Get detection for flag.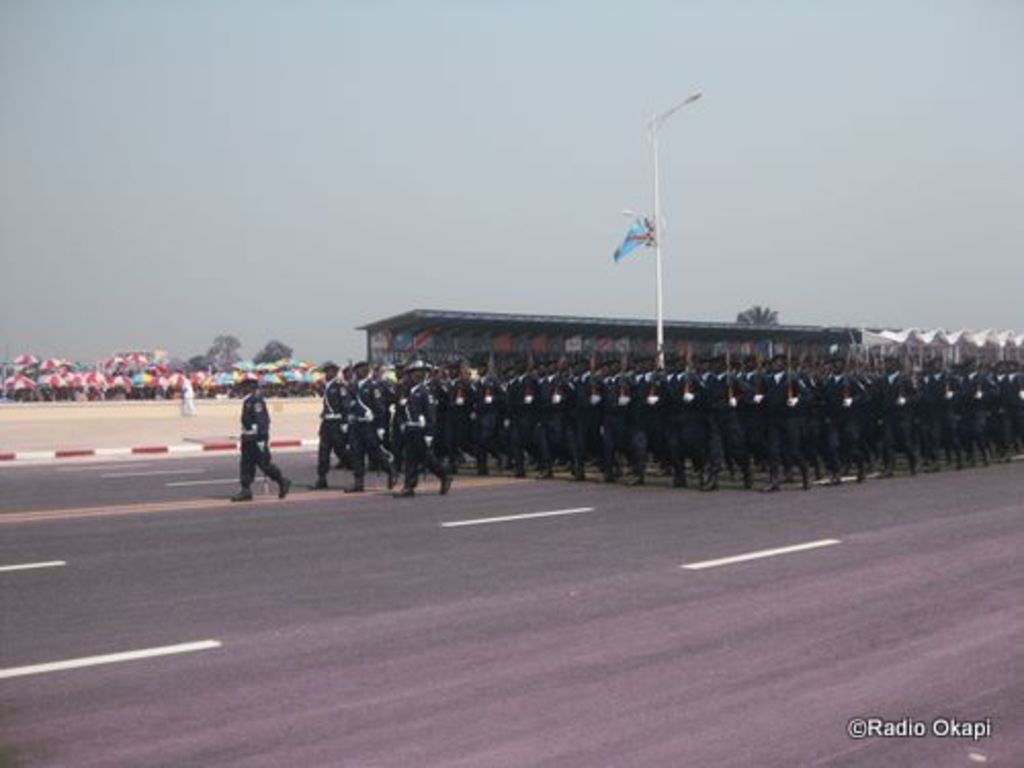
Detection: box(39, 360, 59, 379).
